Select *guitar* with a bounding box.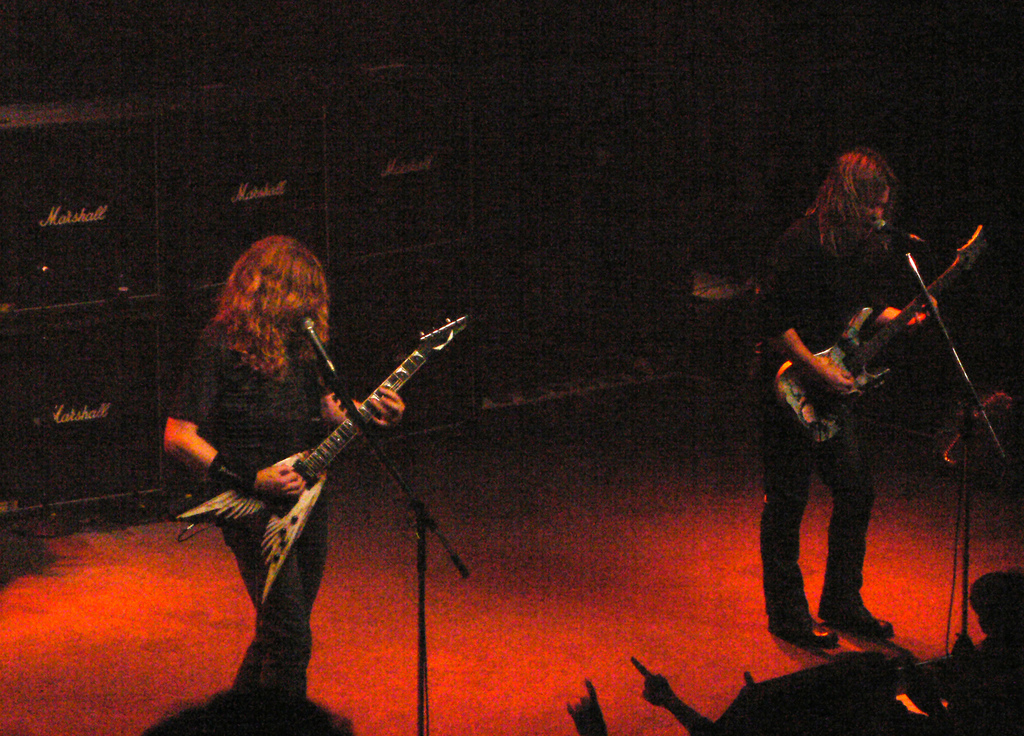
Rect(179, 303, 482, 605).
